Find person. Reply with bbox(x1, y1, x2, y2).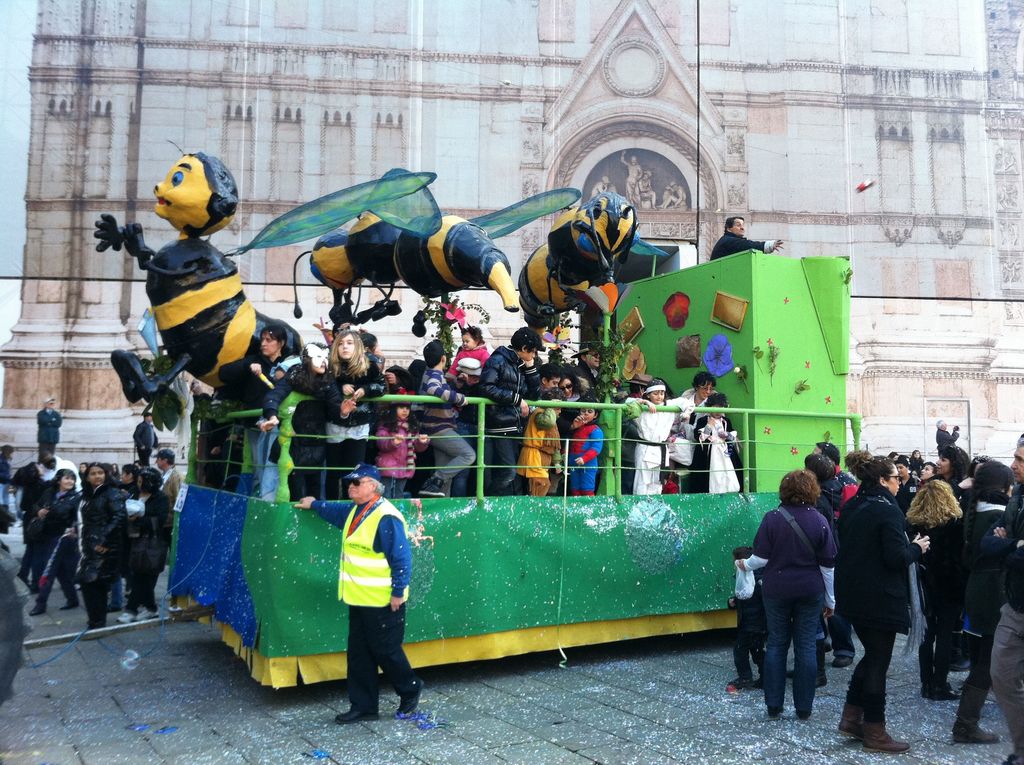
bbox(443, 323, 490, 383).
